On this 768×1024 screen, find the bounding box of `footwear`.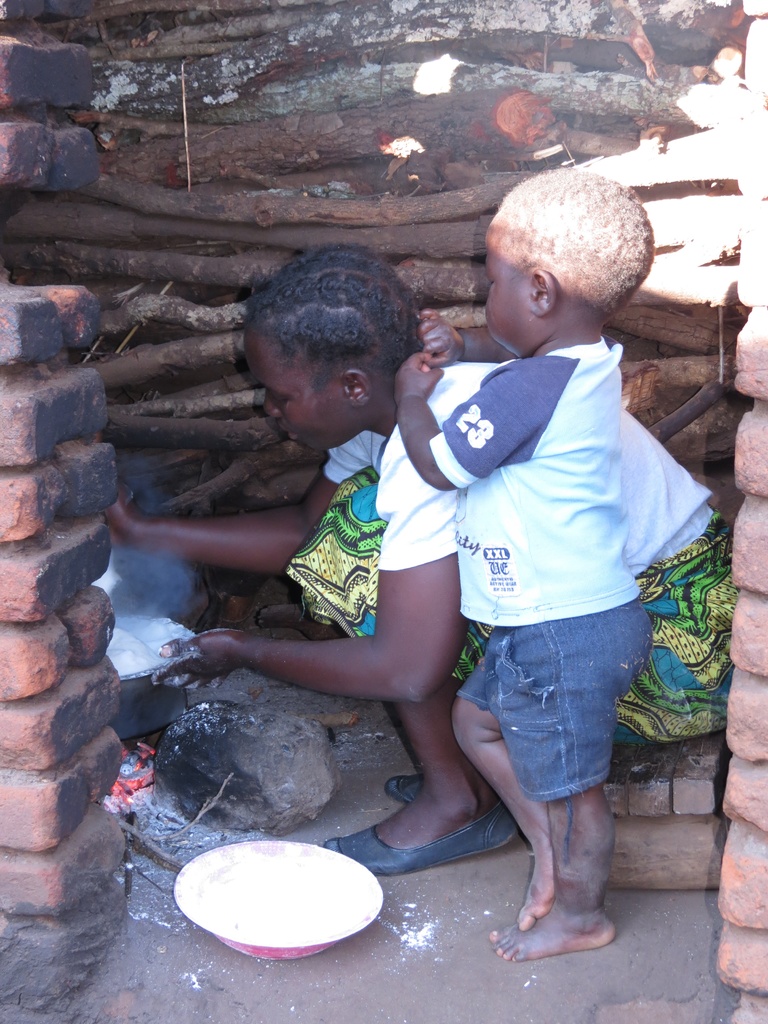
Bounding box: rect(381, 762, 424, 799).
